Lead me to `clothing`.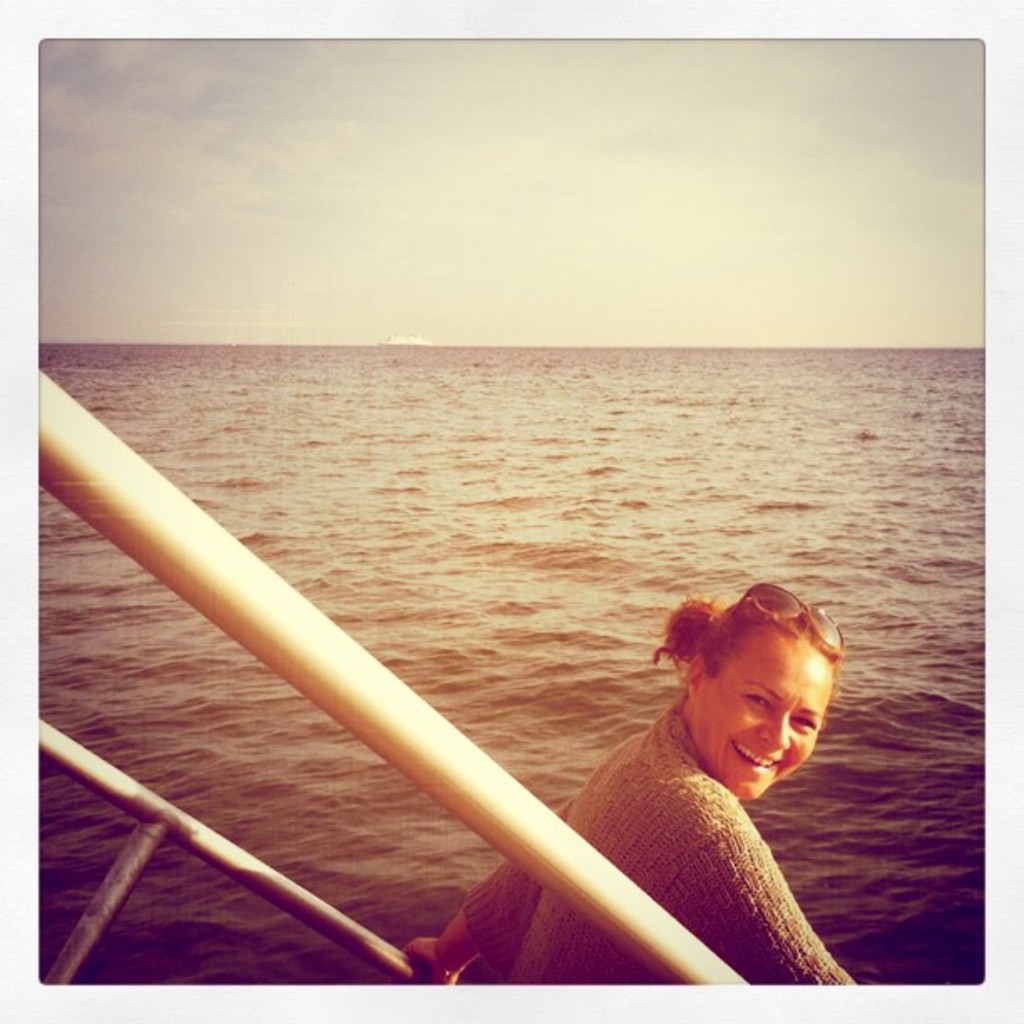
Lead to <bbox>465, 704, 857, 1009</bbox>.
